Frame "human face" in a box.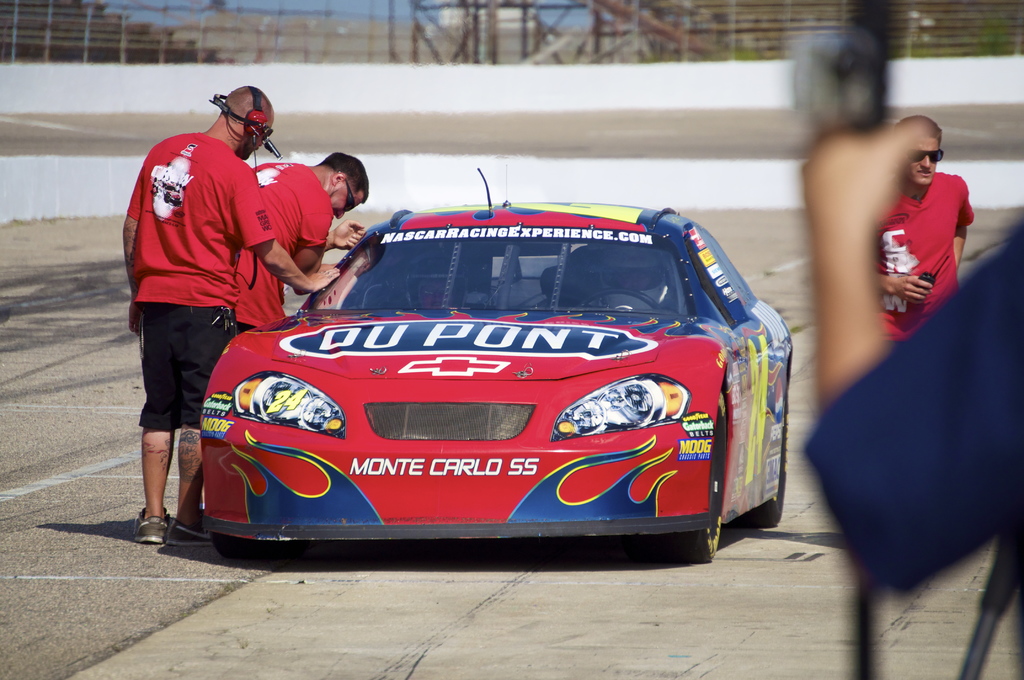
328 193 365 219.
